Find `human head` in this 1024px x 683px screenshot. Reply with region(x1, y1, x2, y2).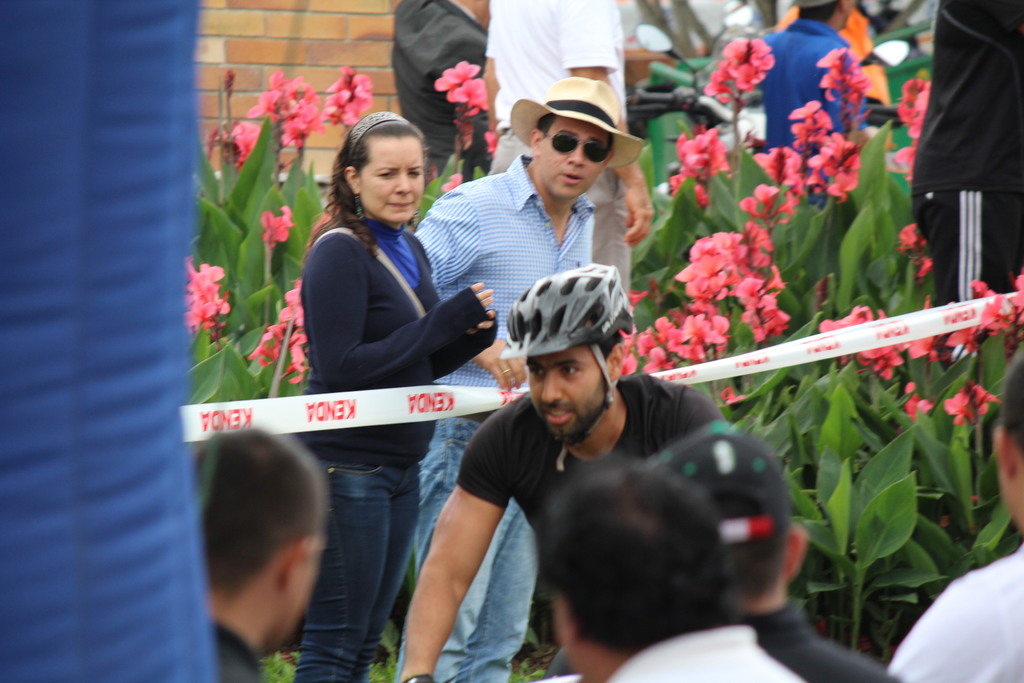
region(792, 0, 852, 28).
